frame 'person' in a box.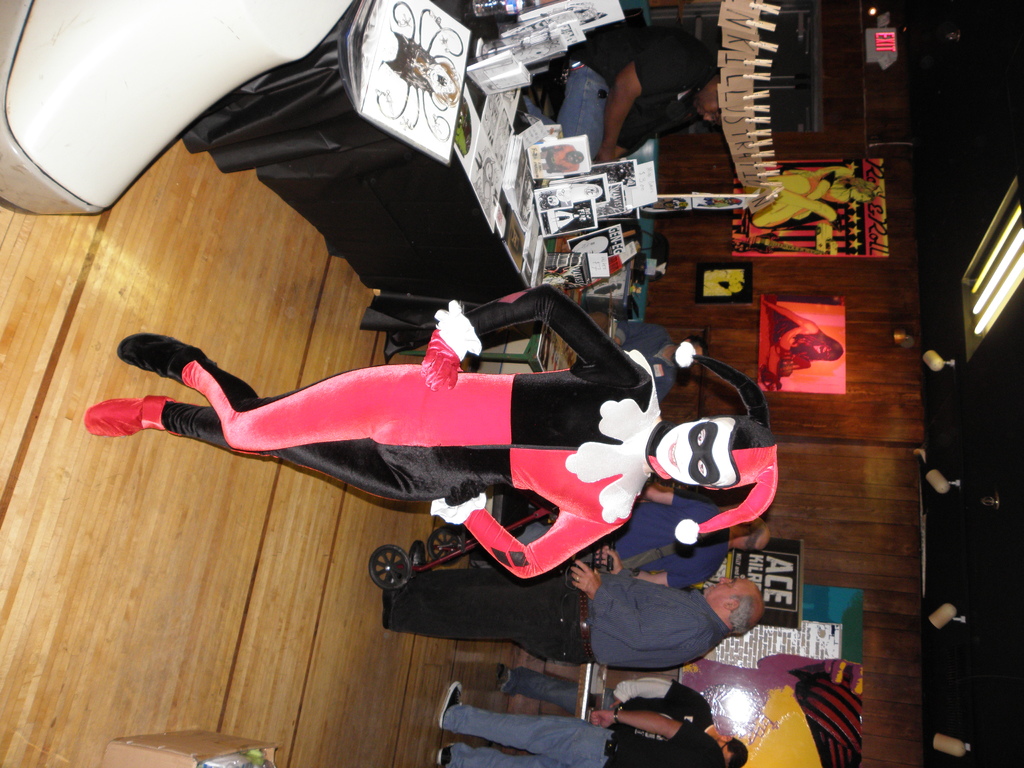
(x1=139, y1=238, x2=765, y2=646).
